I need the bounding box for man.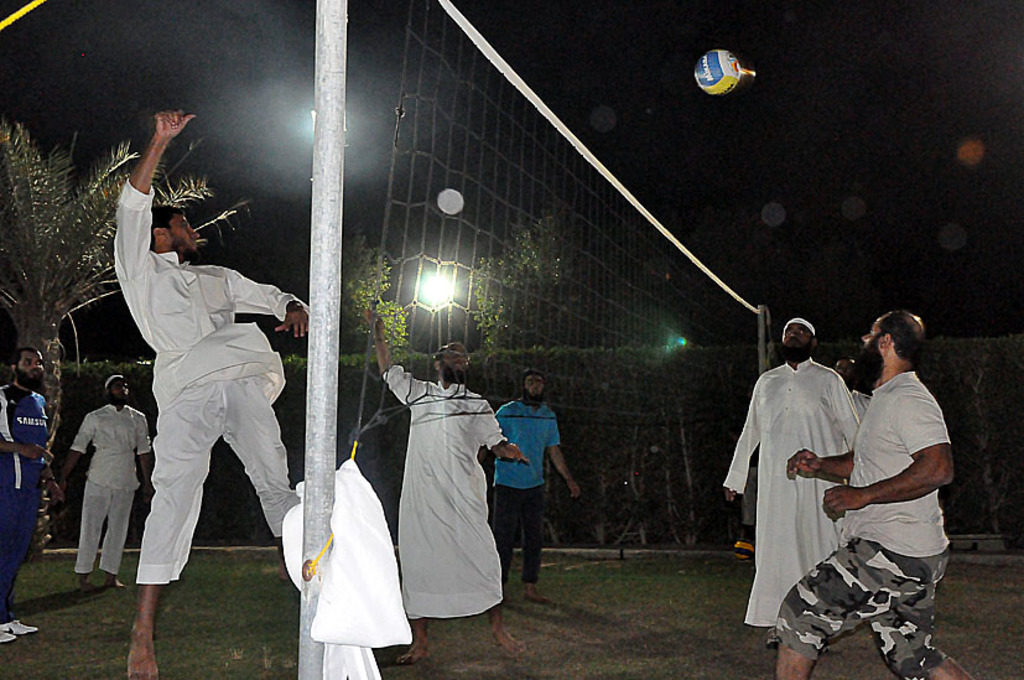
Here it is: (left=0, top=344, right=57, bottom=642).
